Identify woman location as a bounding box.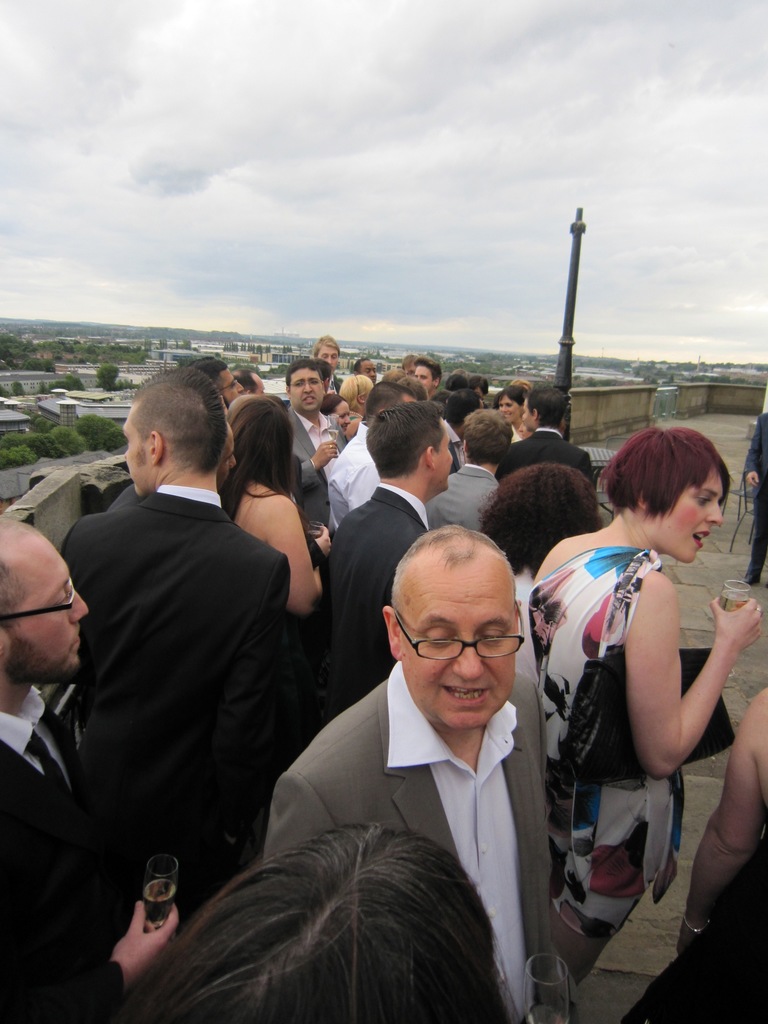
<box>490,384,530,445</box>.
